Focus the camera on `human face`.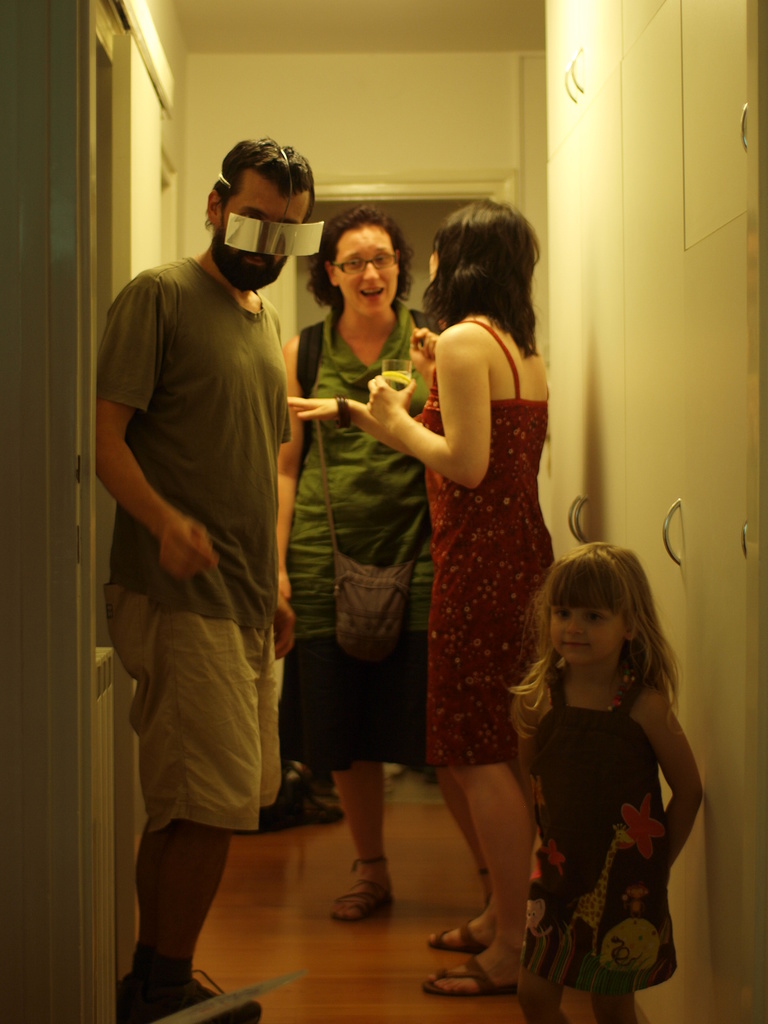
Focus region: {"left": 334, "top": 232, "right": 397, "bottom": 310}.
